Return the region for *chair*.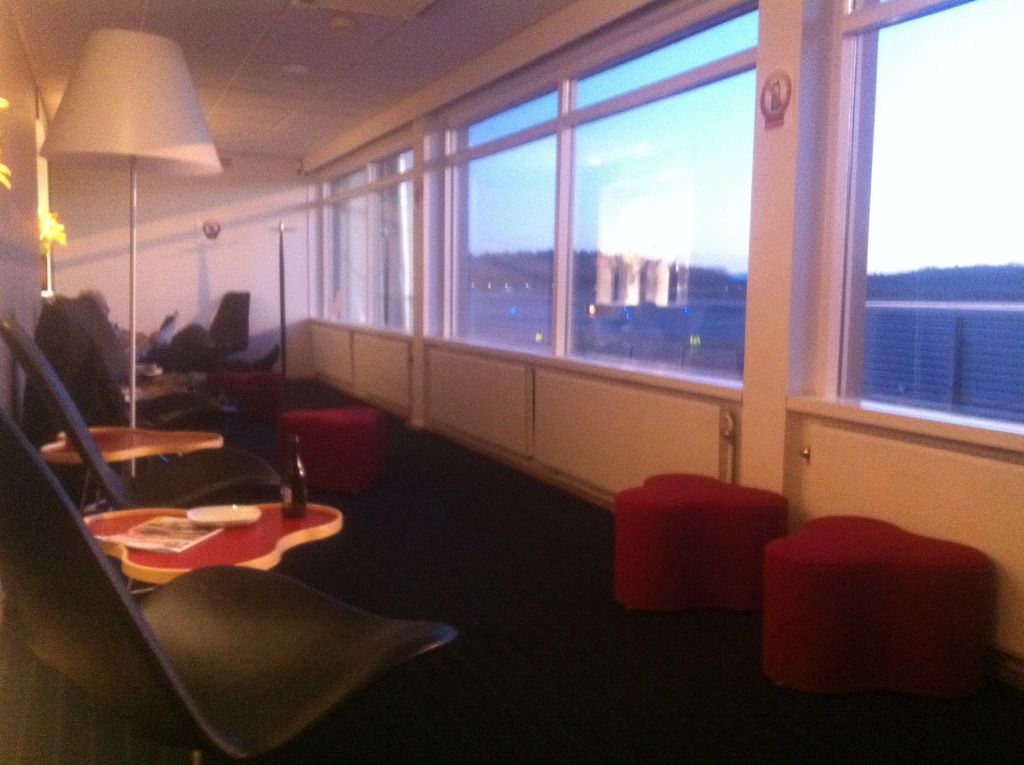
(191,285,248,357).
